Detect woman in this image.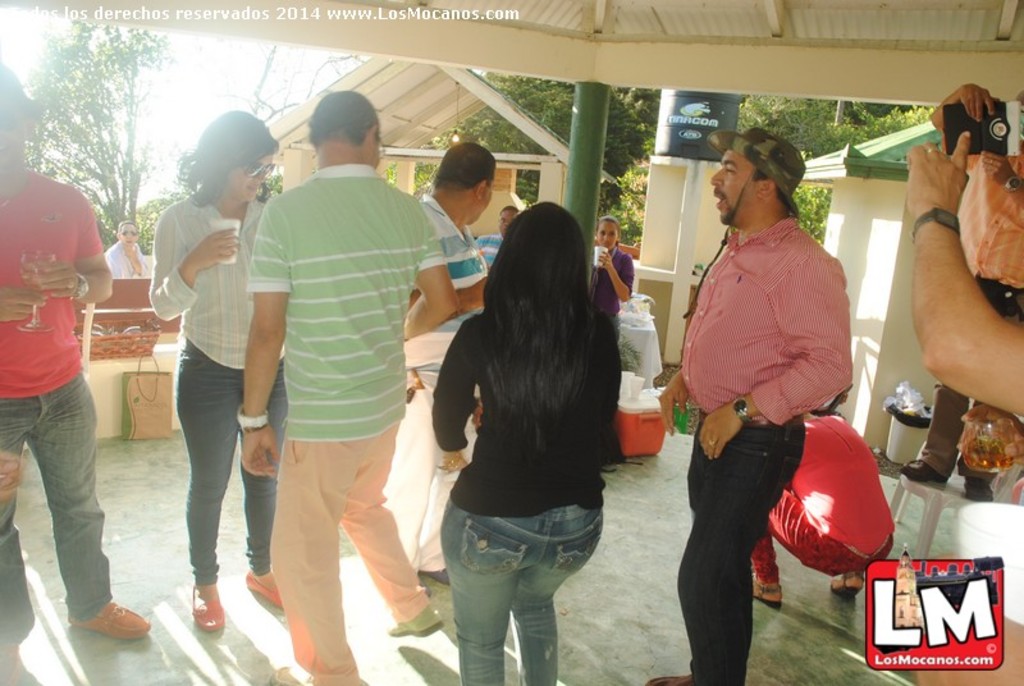
Detection: <bbox>433, 203, 626, 685</bbox>.
